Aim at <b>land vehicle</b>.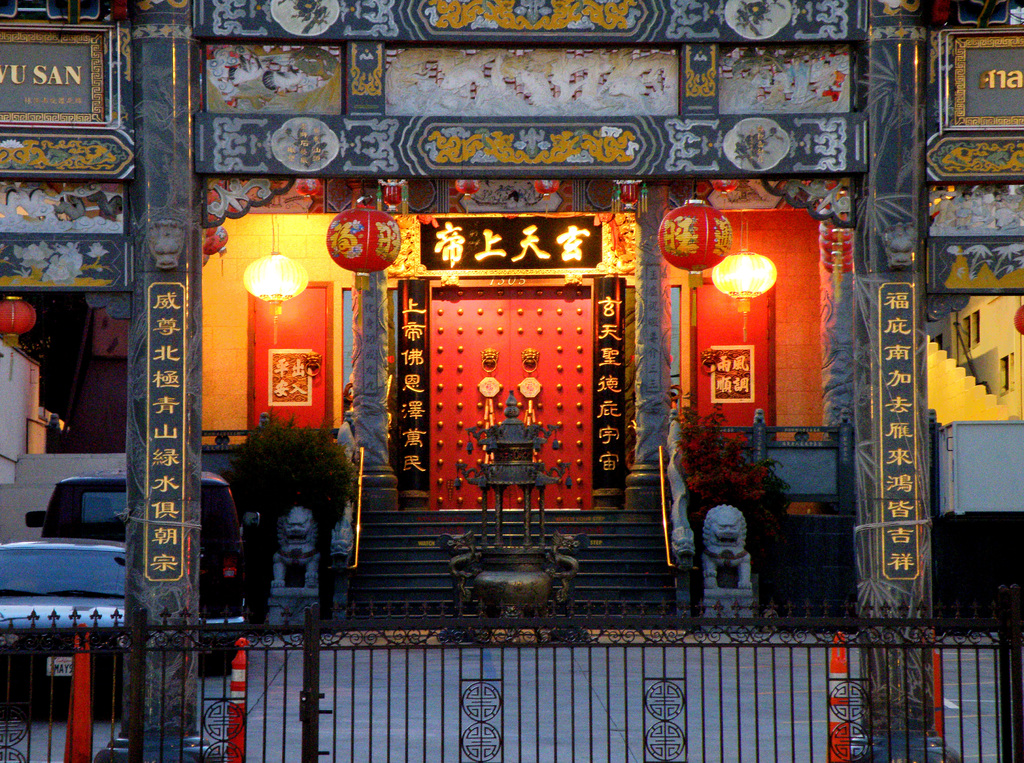
Aimed at [left=28, top=476, right=258, bottom=671].
